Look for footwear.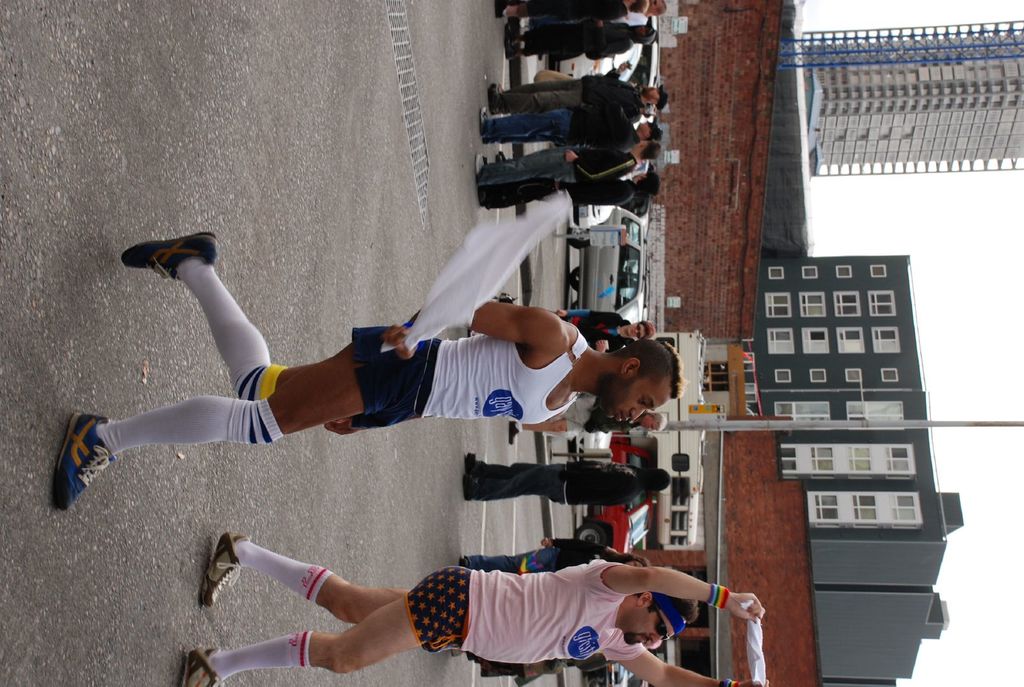
Found: {"left": 41, "top": 420, "right": 114, "bottom": 509}.
